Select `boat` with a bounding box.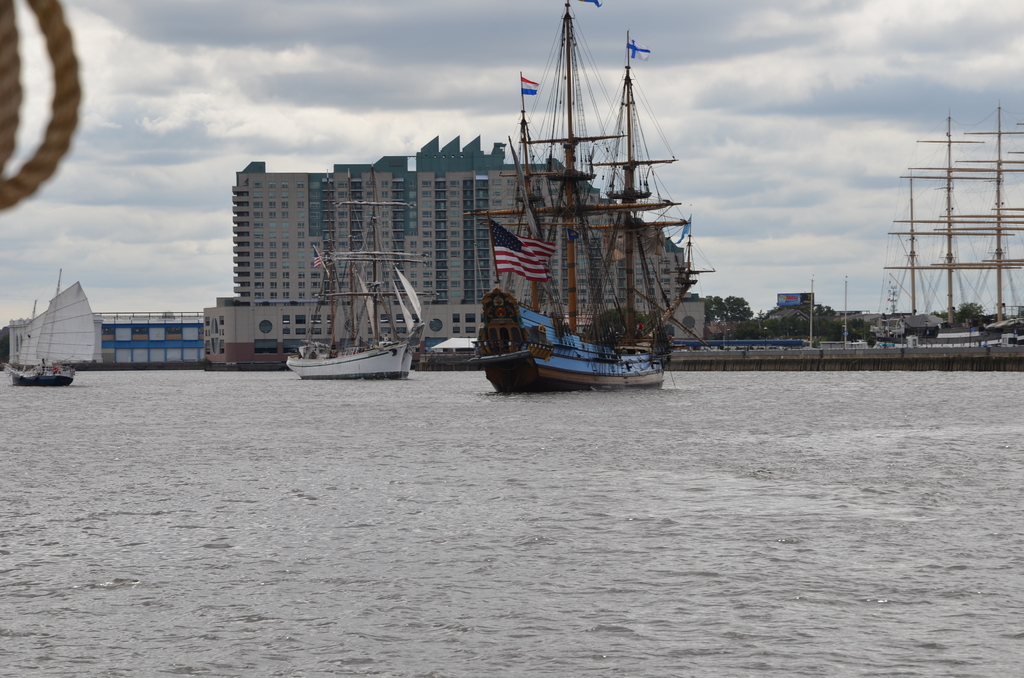
select_region(277, 198, 429, 377).
